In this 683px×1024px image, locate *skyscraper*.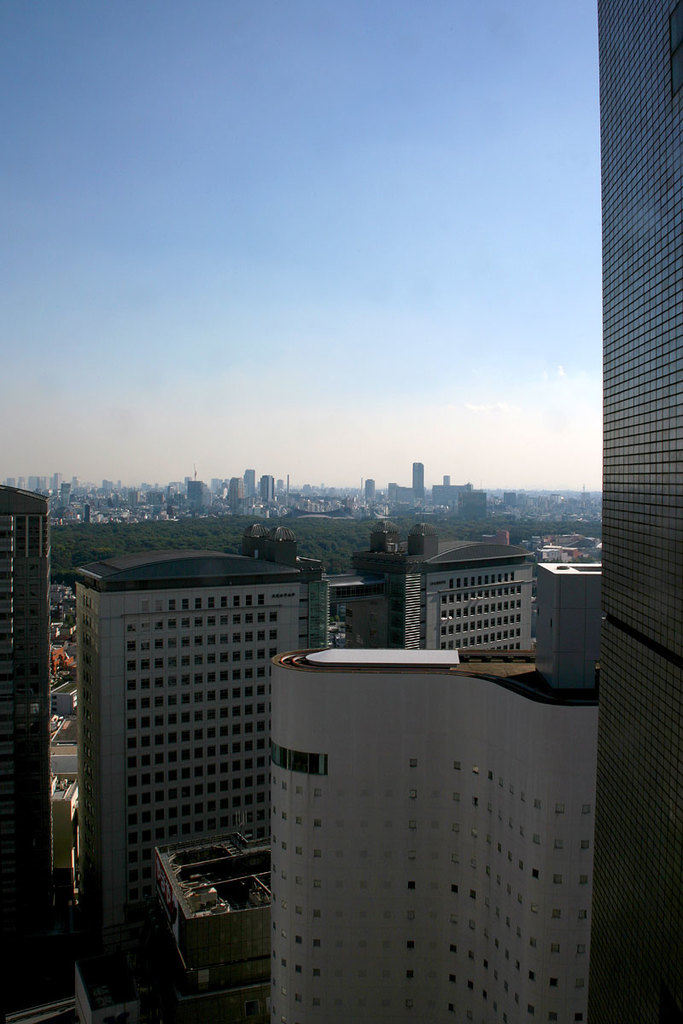
Bounding box: bbox=[0, 472, 53, 985].
